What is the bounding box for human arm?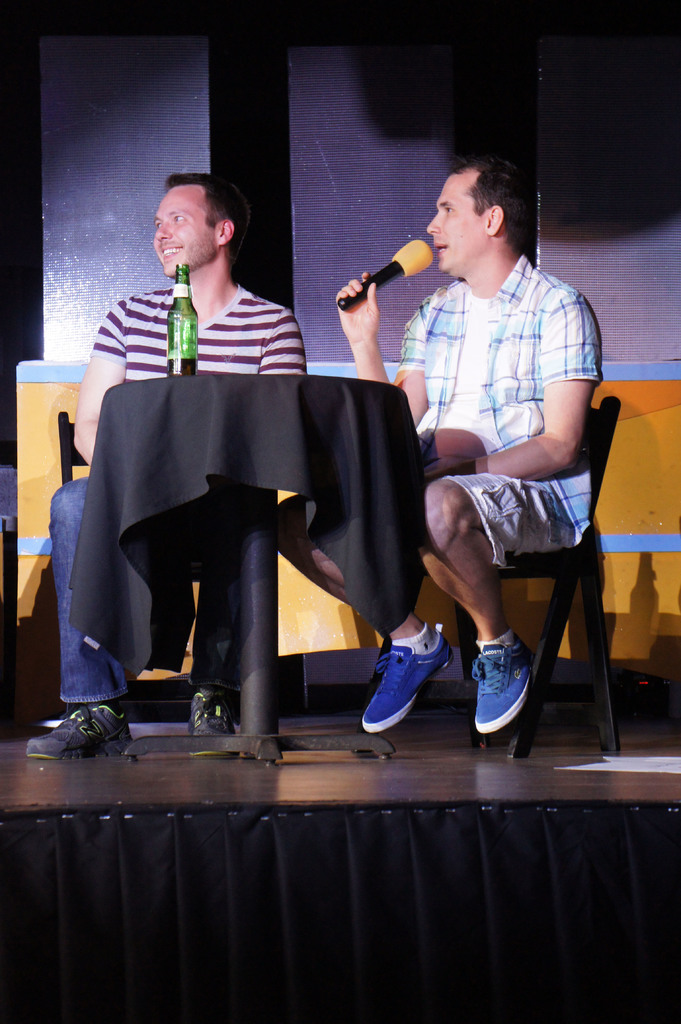
[422, 287, 605, 478].
